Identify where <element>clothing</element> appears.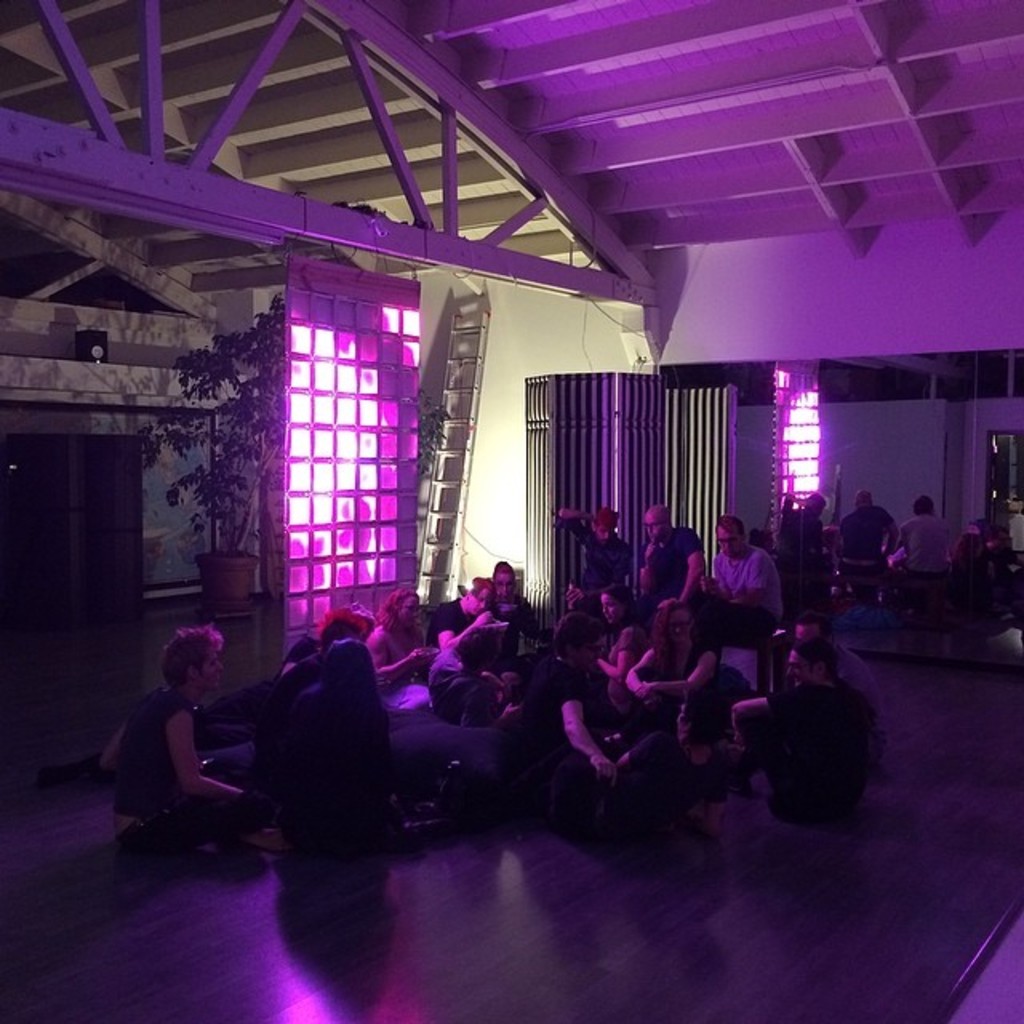
Appears at 773, 672, 867, 827.
